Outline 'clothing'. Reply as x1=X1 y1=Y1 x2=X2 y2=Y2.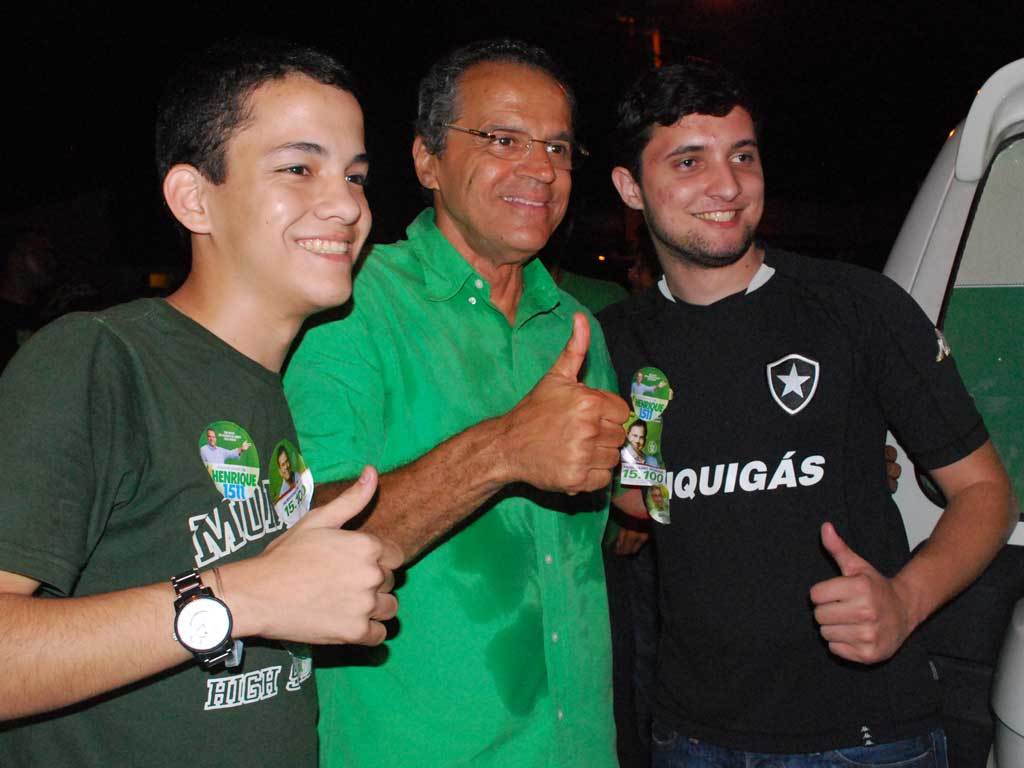
x1=595 y1=243 x2=991 y2=767.
